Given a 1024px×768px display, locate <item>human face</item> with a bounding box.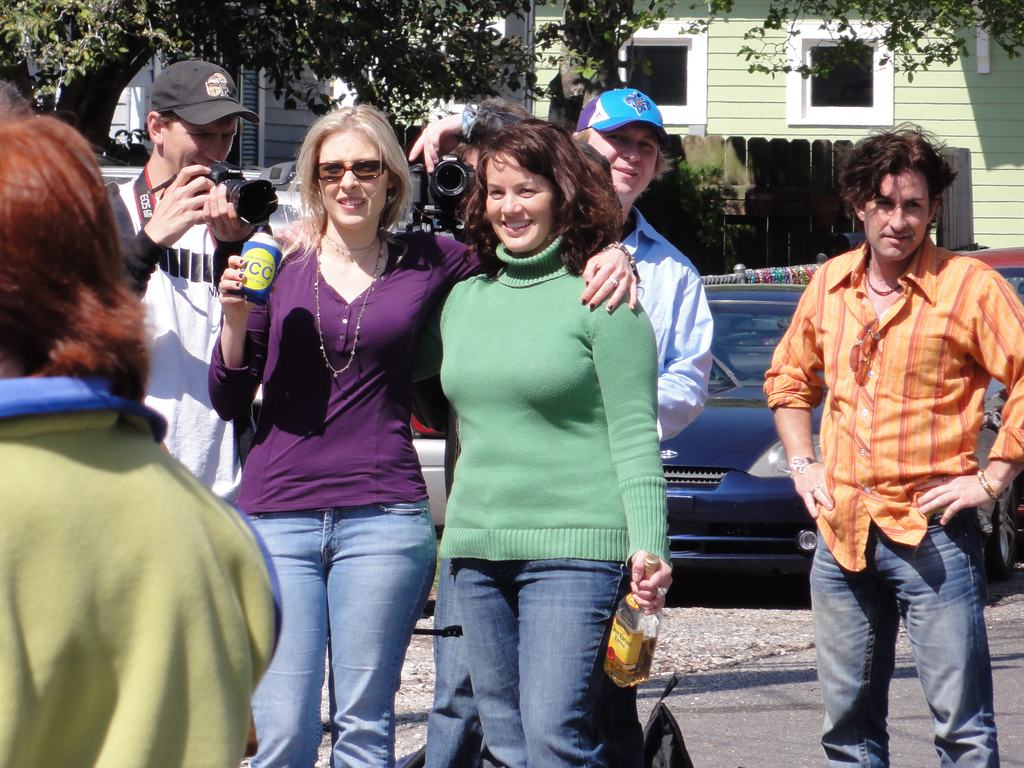
Located: [x1=318, y1=127, x2=392, y2=231].
